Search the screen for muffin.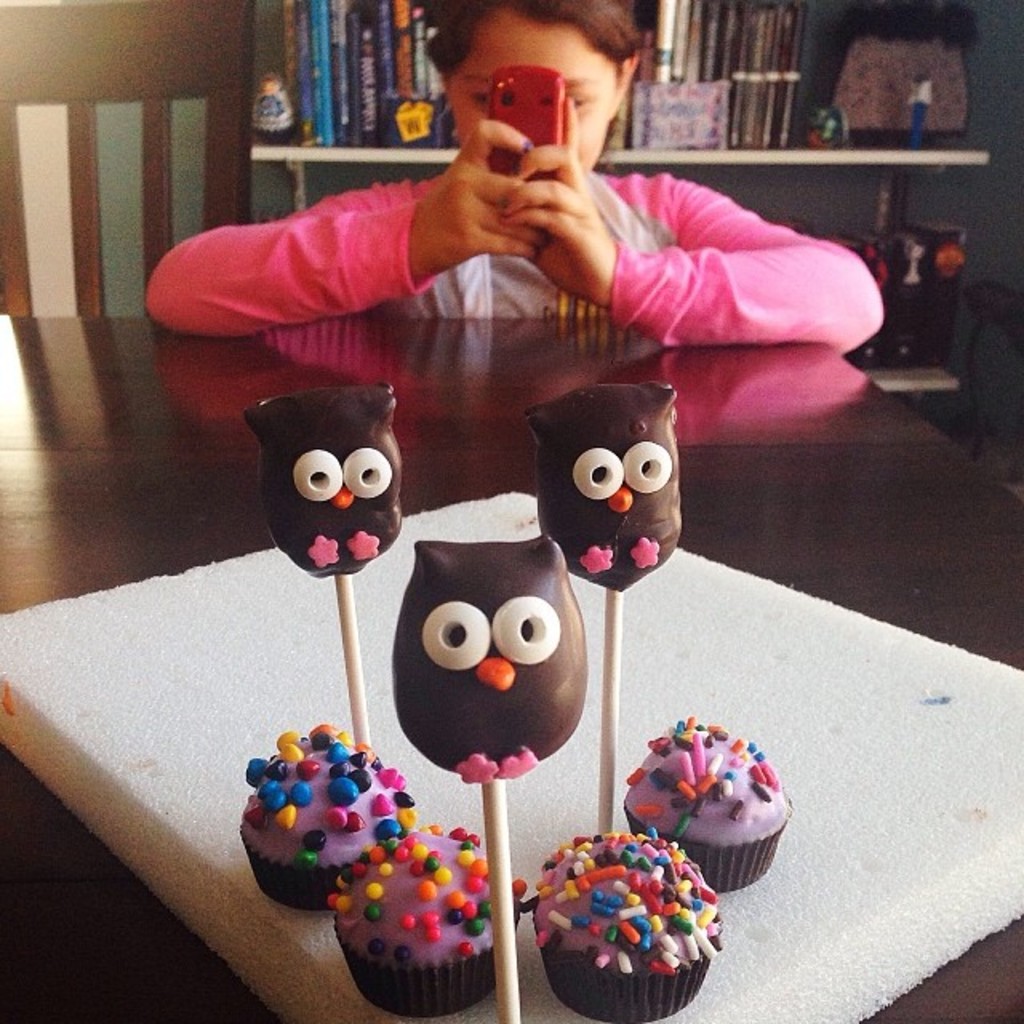
Found at (624, 714, 794, 896).
